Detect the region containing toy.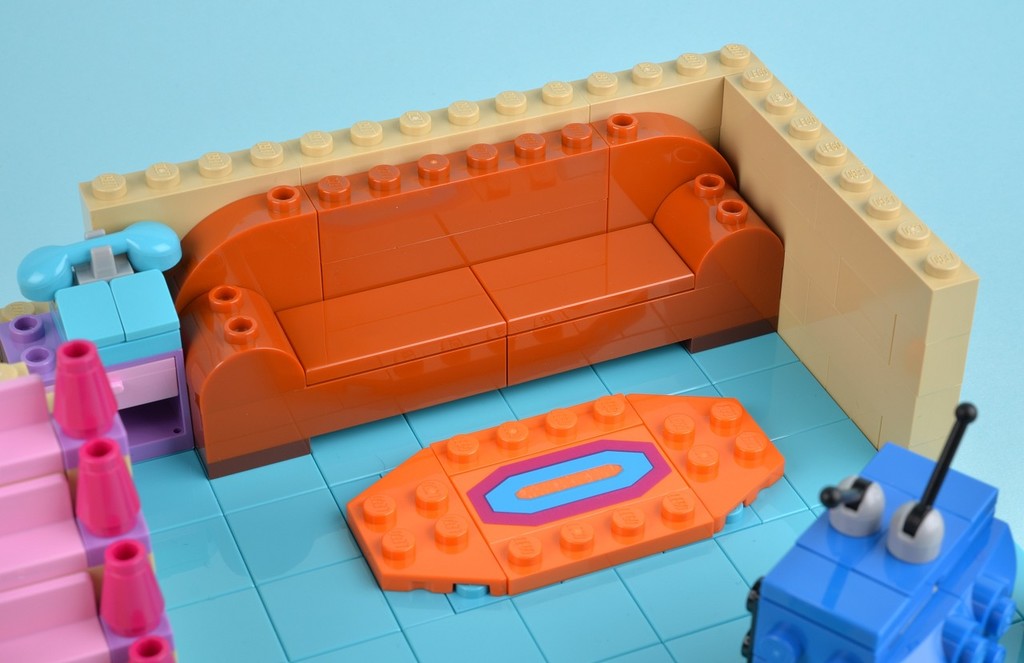
pyautogui.locateOnScreen(0, 329, 191, 662).
